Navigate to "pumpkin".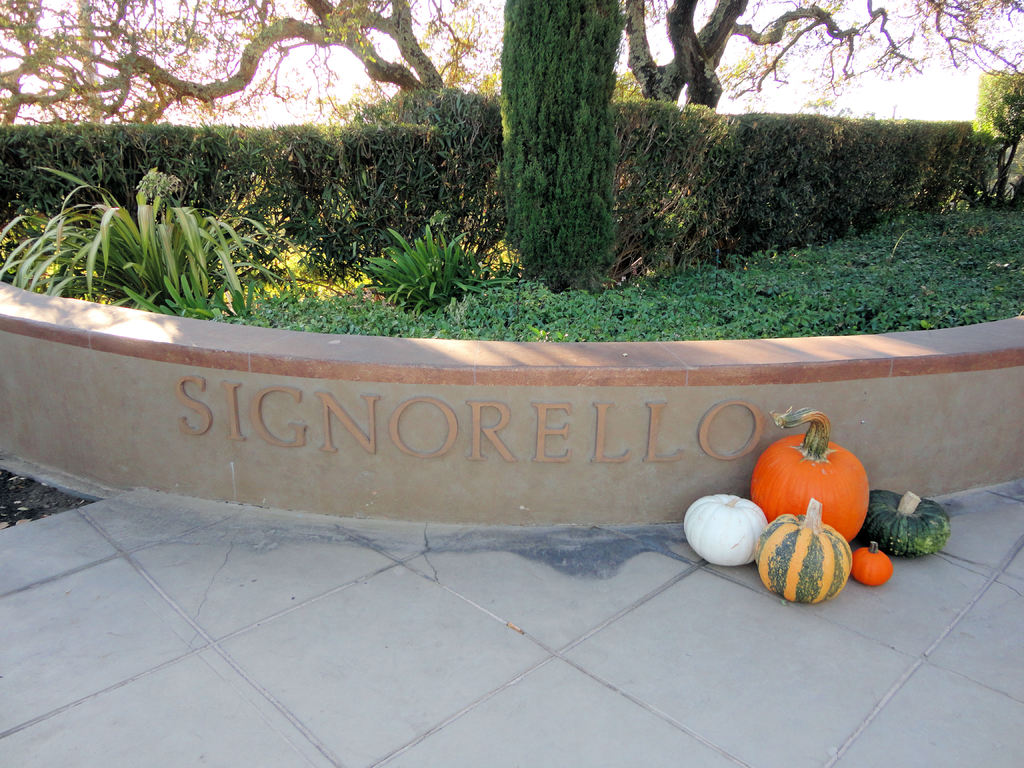
Navigation target: {"left": 752, "top": 492, "right": 857, "bottom": 611}.
